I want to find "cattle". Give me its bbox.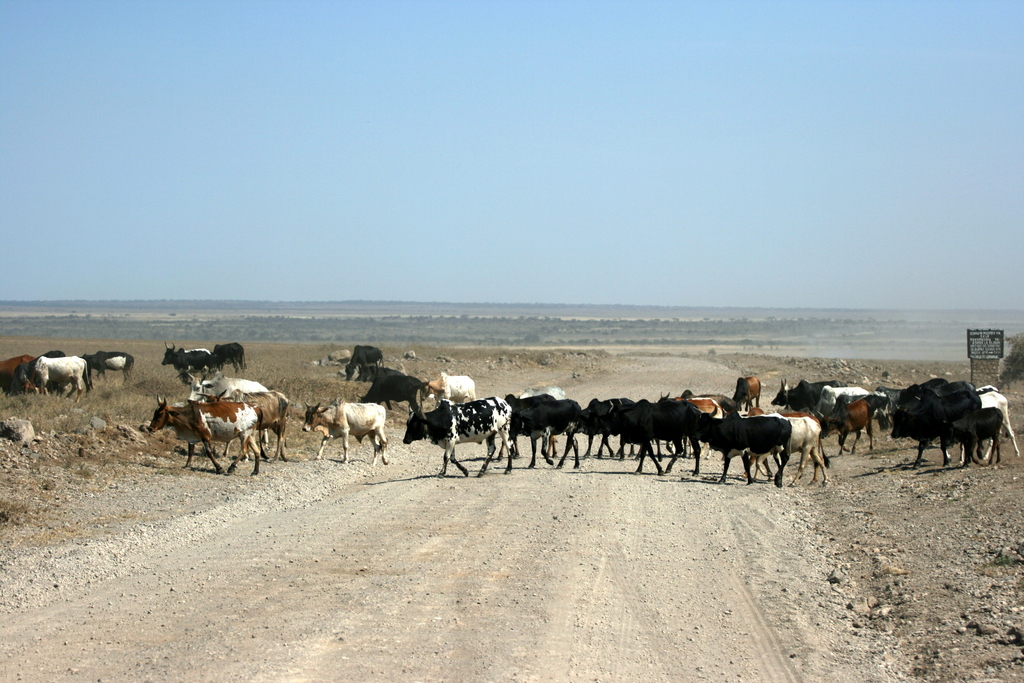
select_region(162, 343, 211, 377).
